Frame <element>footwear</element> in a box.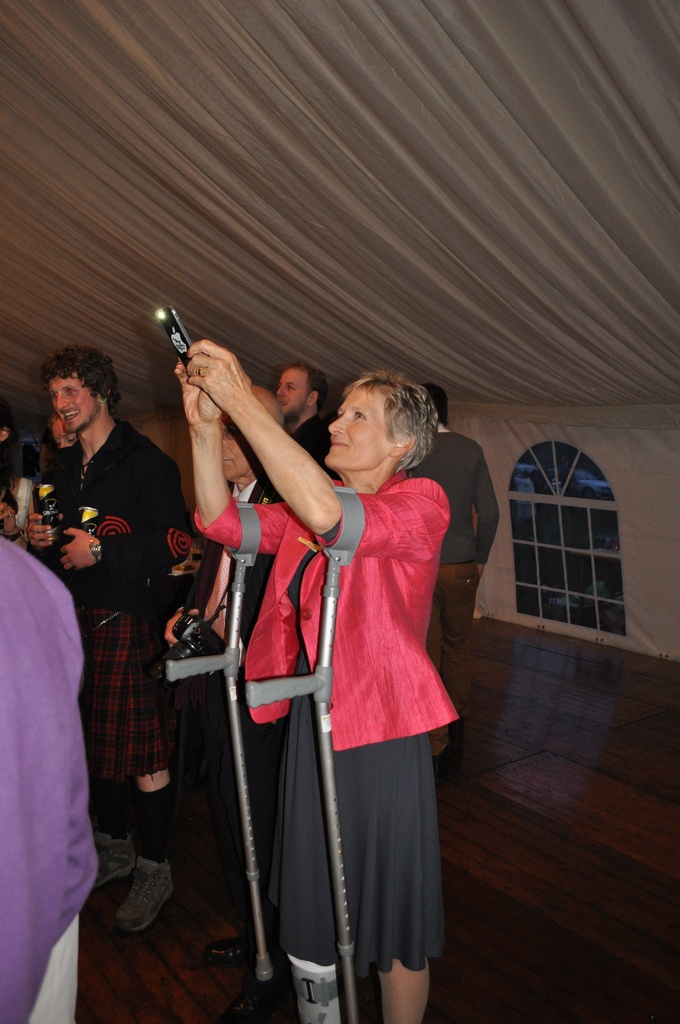
x1=91, y1=833, x2=140, y2=882.
